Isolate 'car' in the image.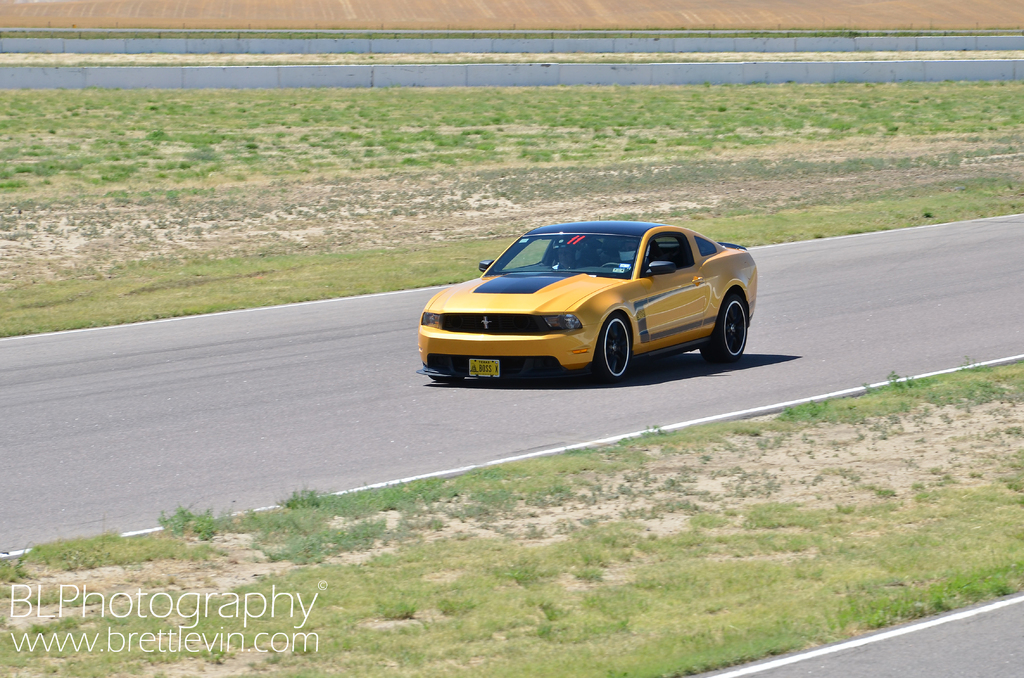
Isolated region: 410, 220, 774, 390.
